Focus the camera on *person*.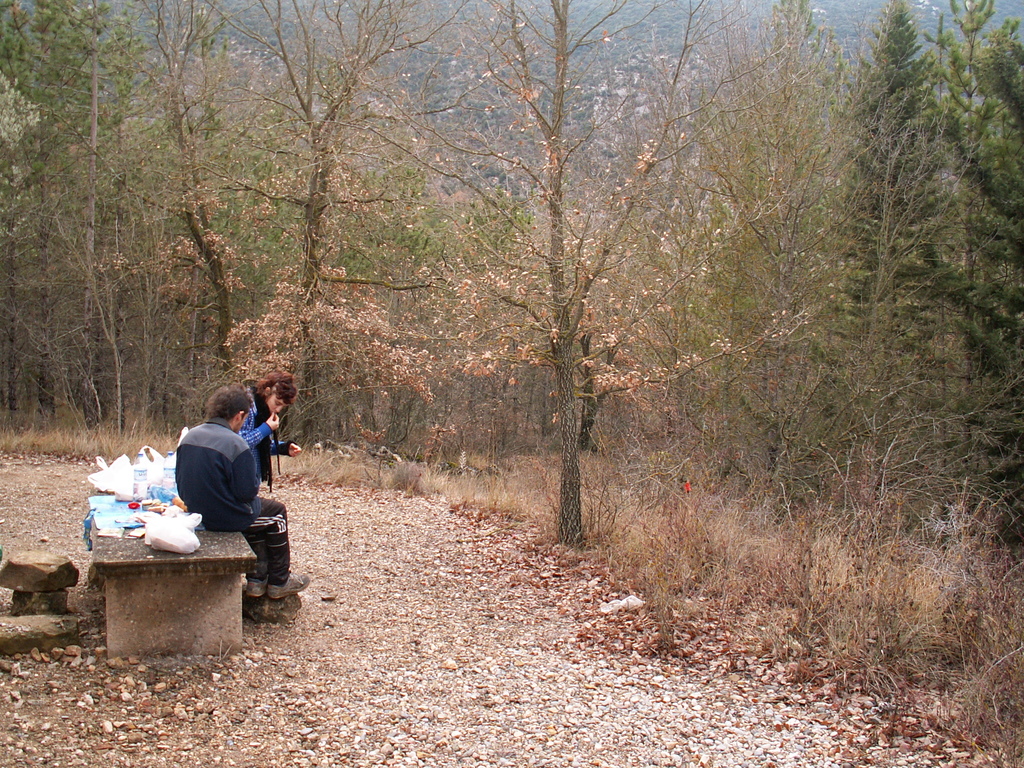
Focus region: (237,375,308,502).
